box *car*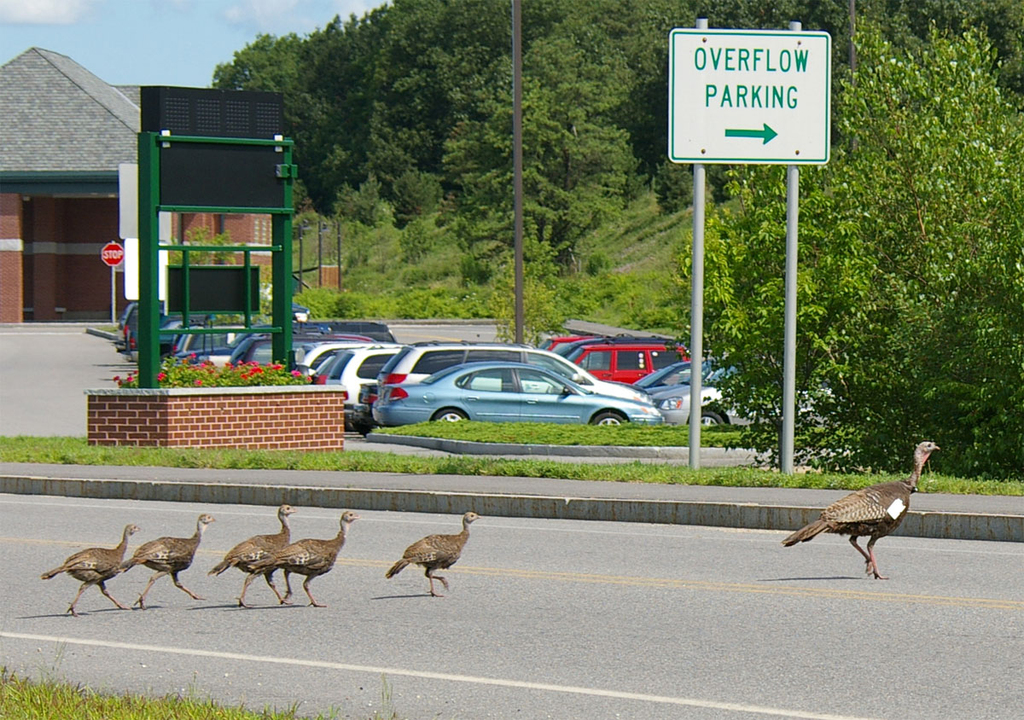
x1=619 y1=356 x2=736 y2=398
